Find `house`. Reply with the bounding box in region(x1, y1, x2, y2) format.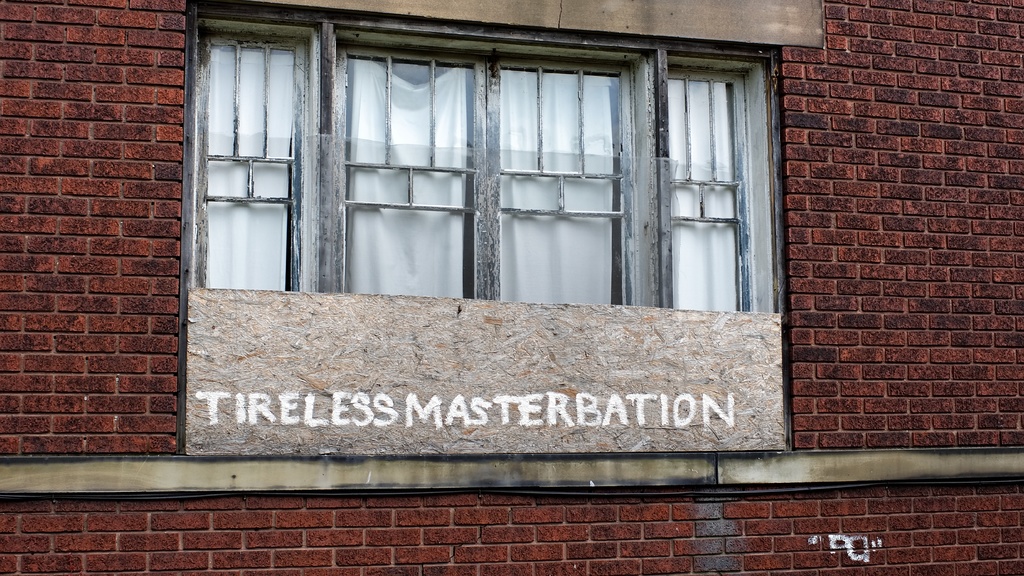
region(0, 0, 1023, 575).
